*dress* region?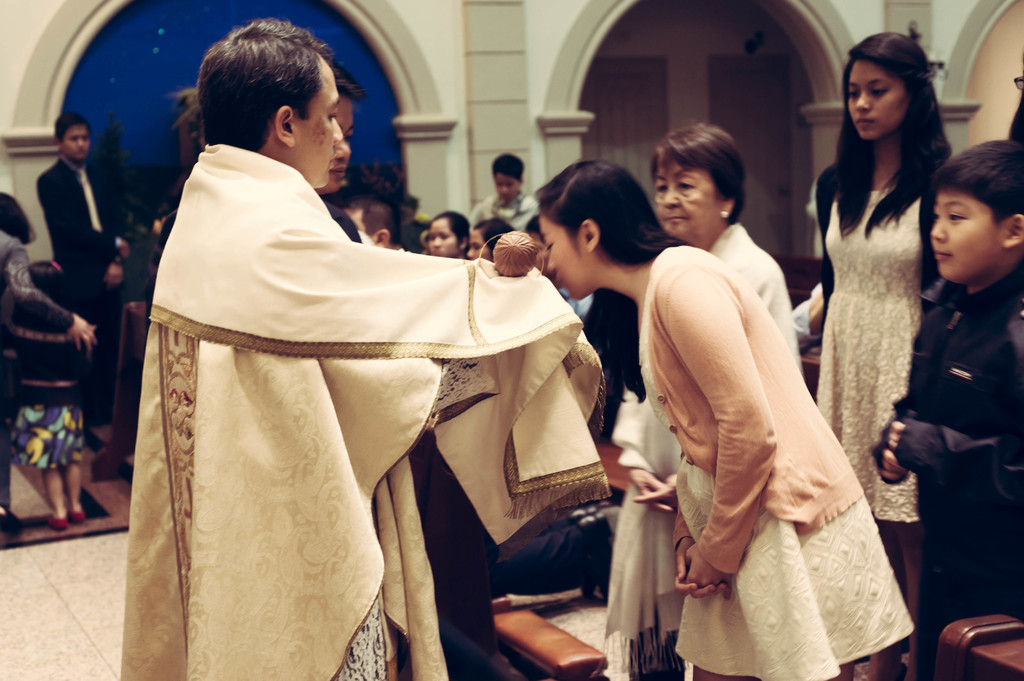
(815, 193, 921, 520)
